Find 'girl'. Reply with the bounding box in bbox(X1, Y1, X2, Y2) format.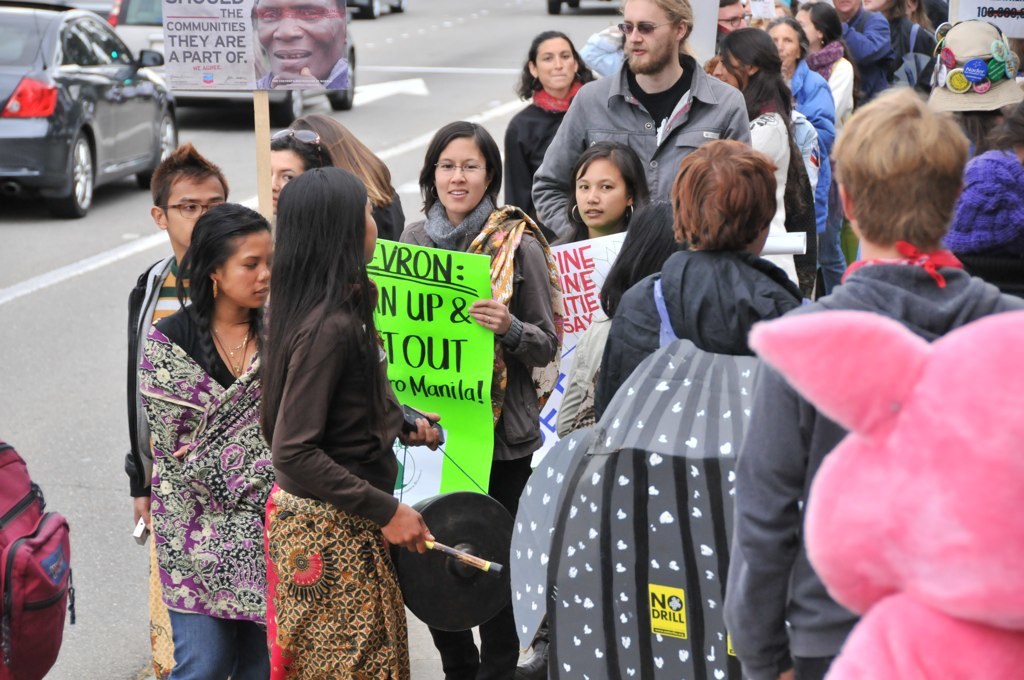
bbox(139, 203, 272, 679).
